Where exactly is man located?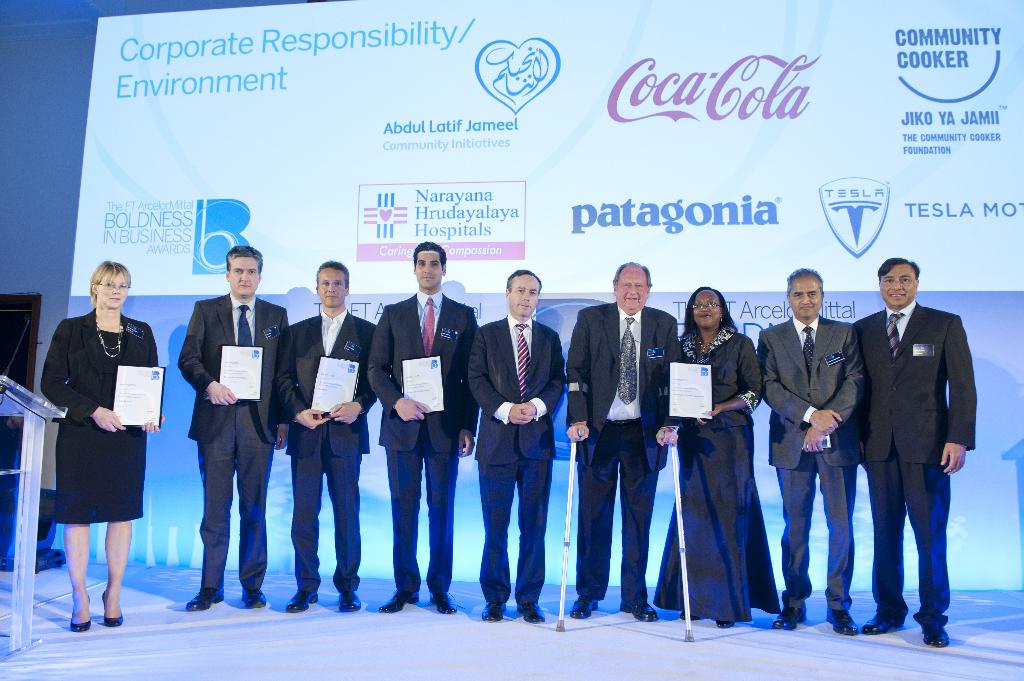
Its bounding box is detection(465, 267, 566, 623).
